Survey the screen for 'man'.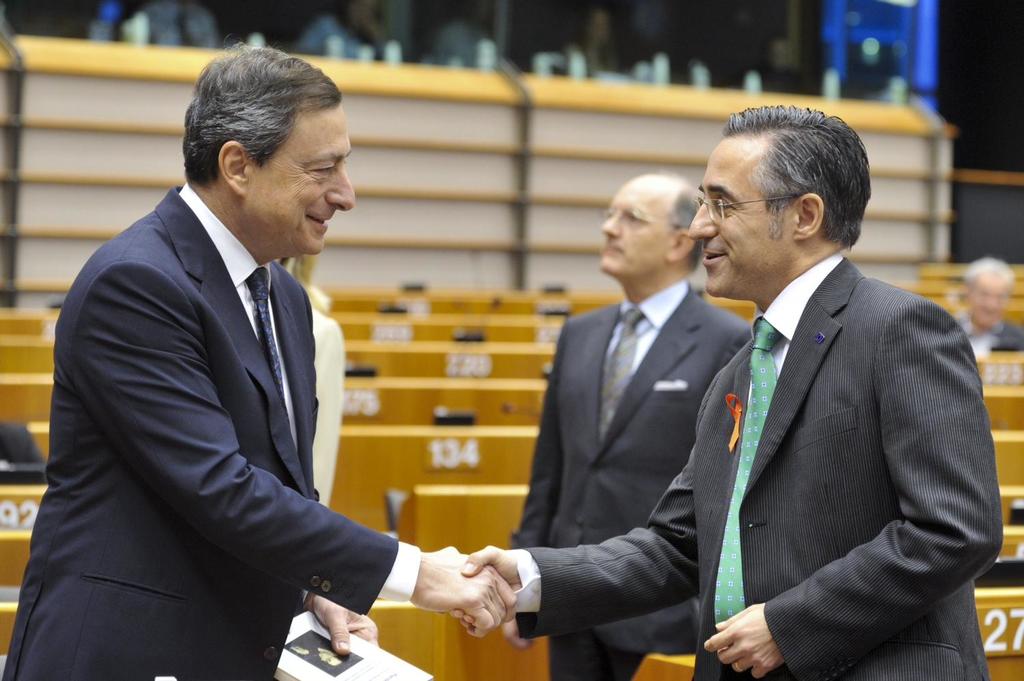
Survey found: locate(466, 85, 991, 680).
